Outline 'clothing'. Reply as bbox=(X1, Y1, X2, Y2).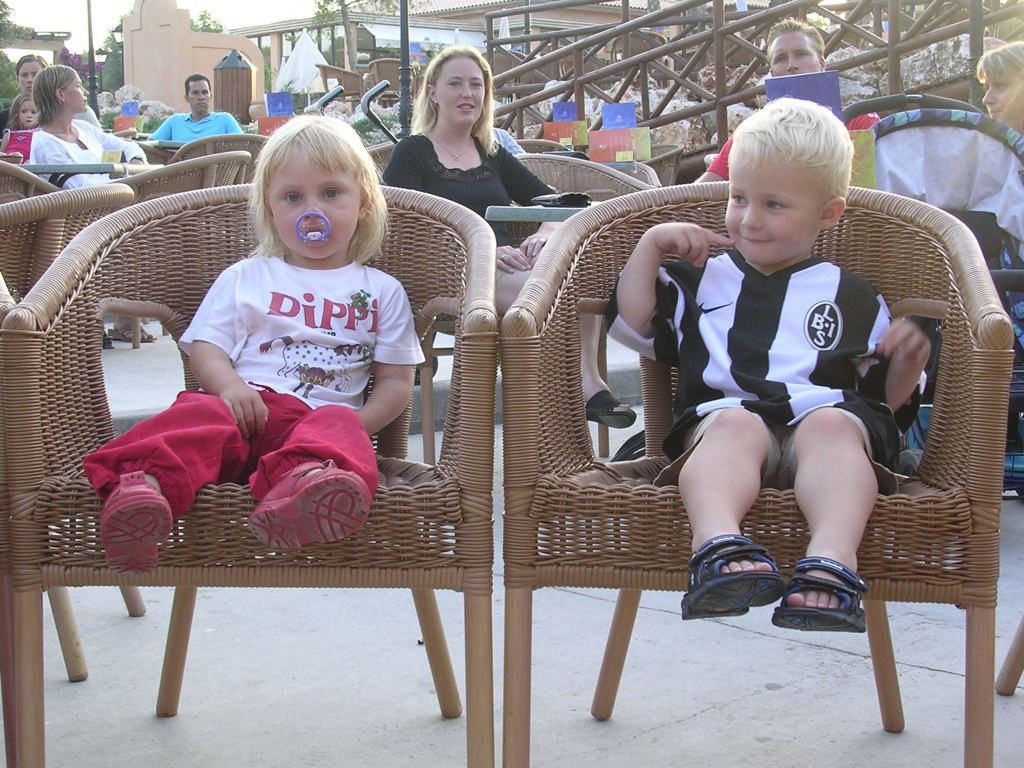
bbox=(17, 119, 144, 189).
